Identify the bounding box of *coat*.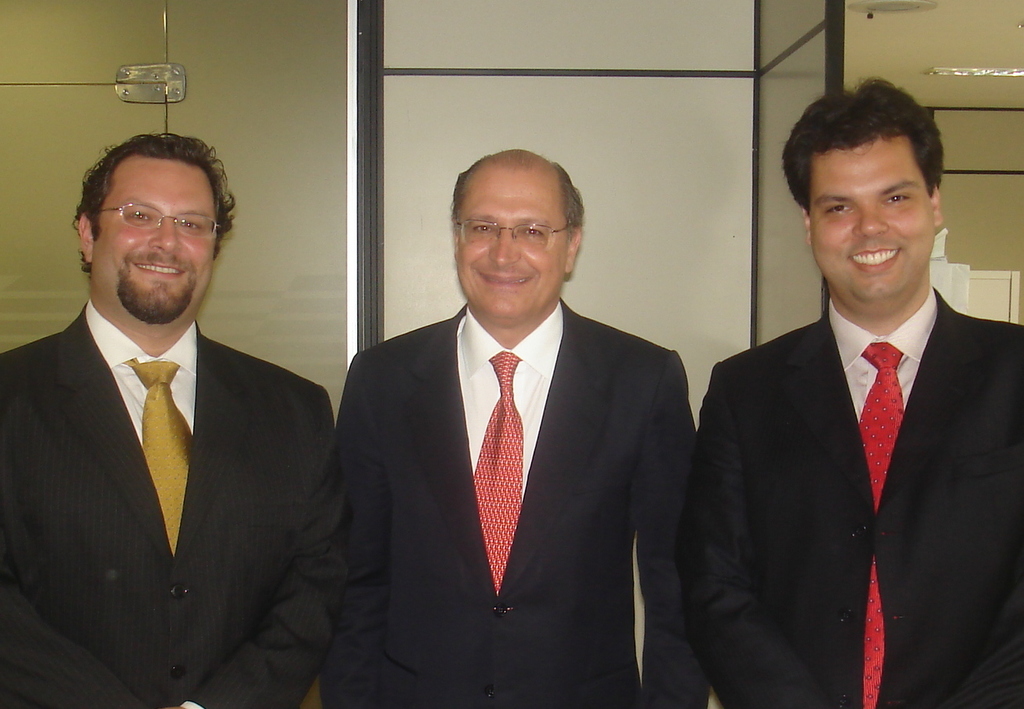
(x1=335, y1=303, x2=697, y2=708).
